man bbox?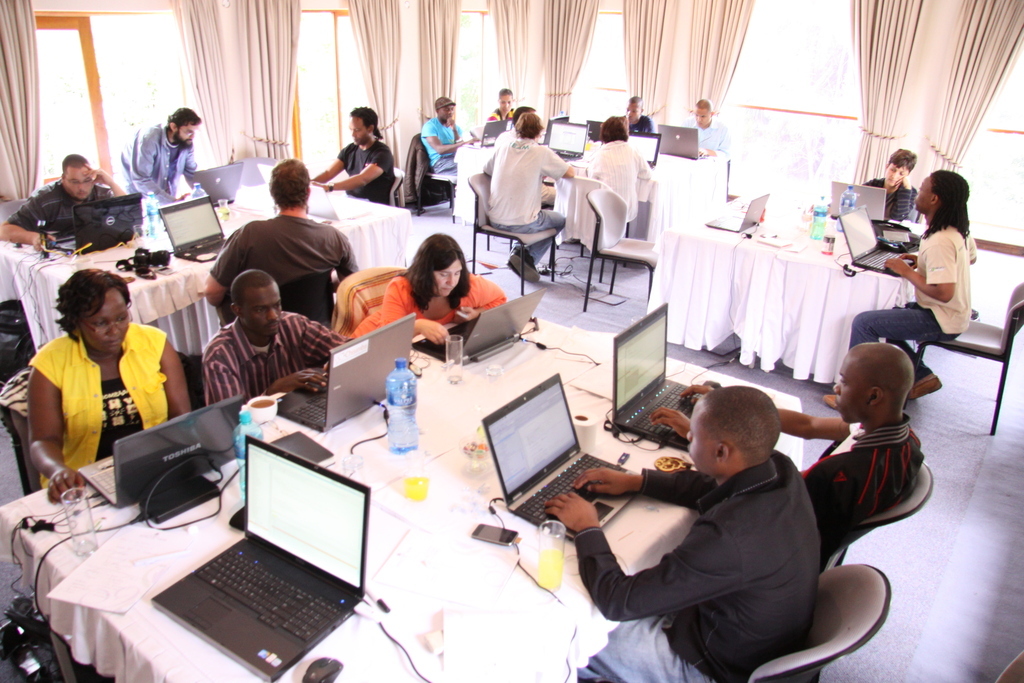
(195, 158, 358, 326)
